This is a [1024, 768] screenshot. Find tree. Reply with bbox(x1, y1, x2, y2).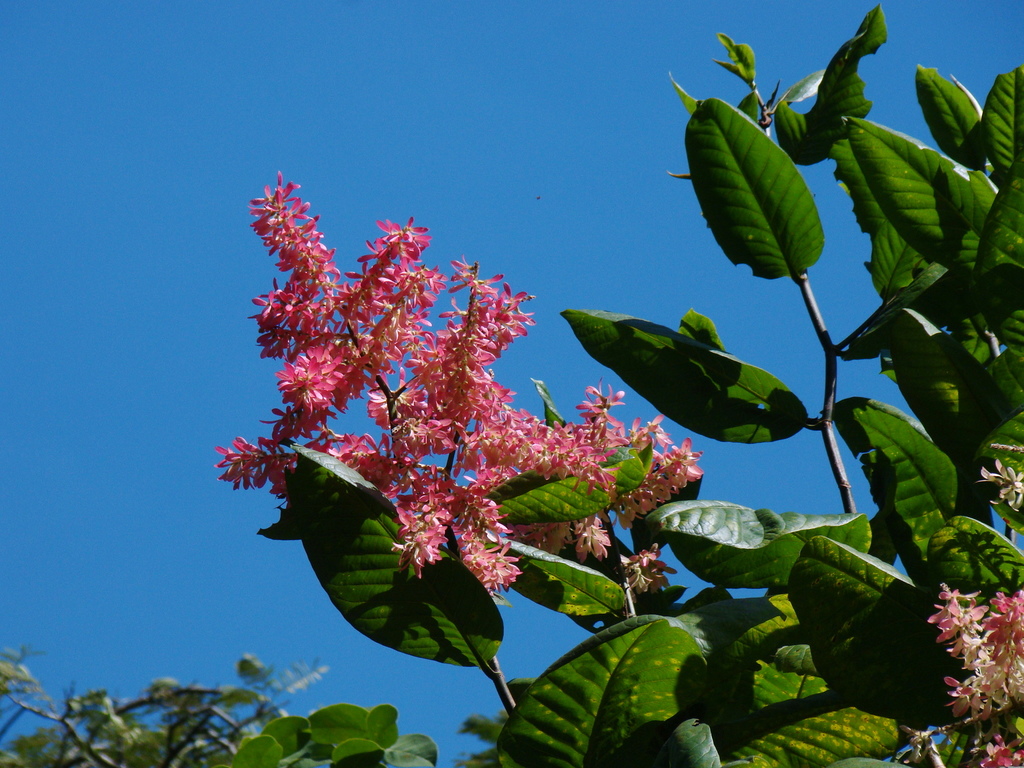
bbox(150, 0, 1023, 767).
